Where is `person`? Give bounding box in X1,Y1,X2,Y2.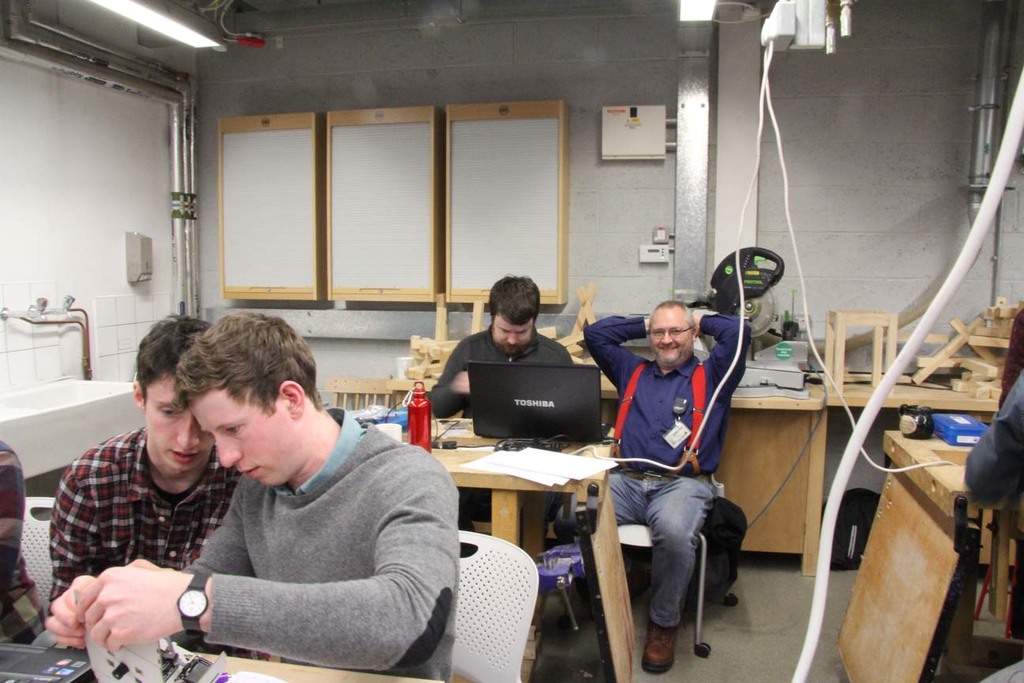
975,344,1023,682.
